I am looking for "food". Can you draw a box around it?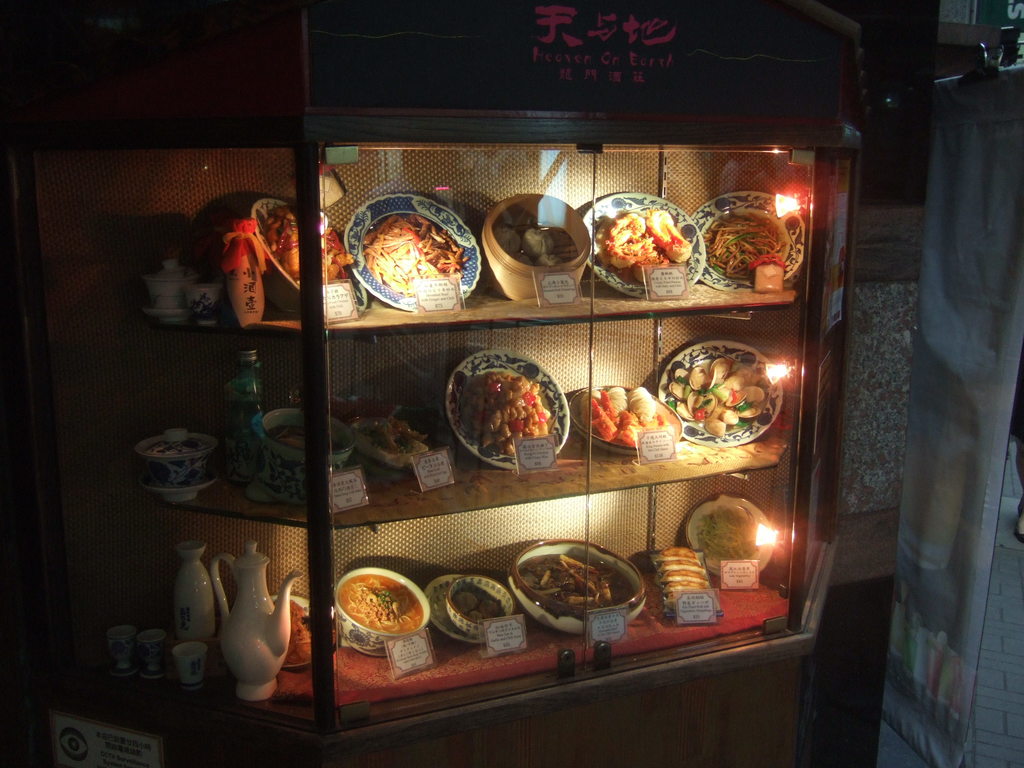
Sure, the bounding box is [264,422,344,454].
